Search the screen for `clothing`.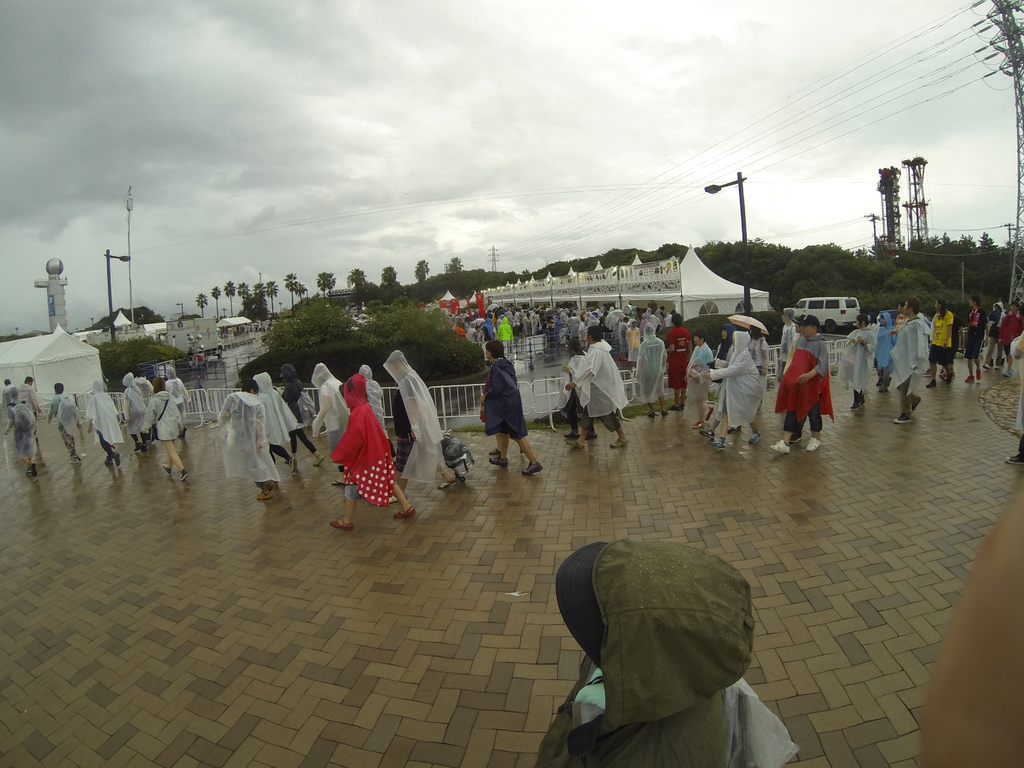
Found at {"left": 697, "top": 333, "right": 733, "bottom": 428}.
